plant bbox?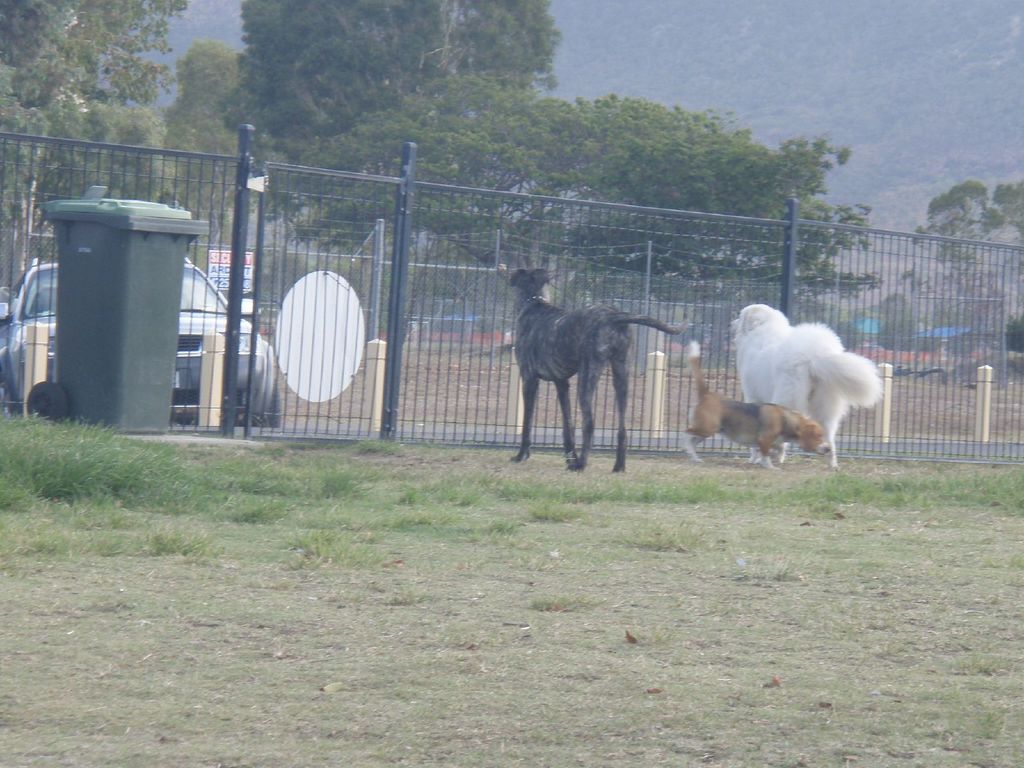
<box>876,307,918,356</box>
